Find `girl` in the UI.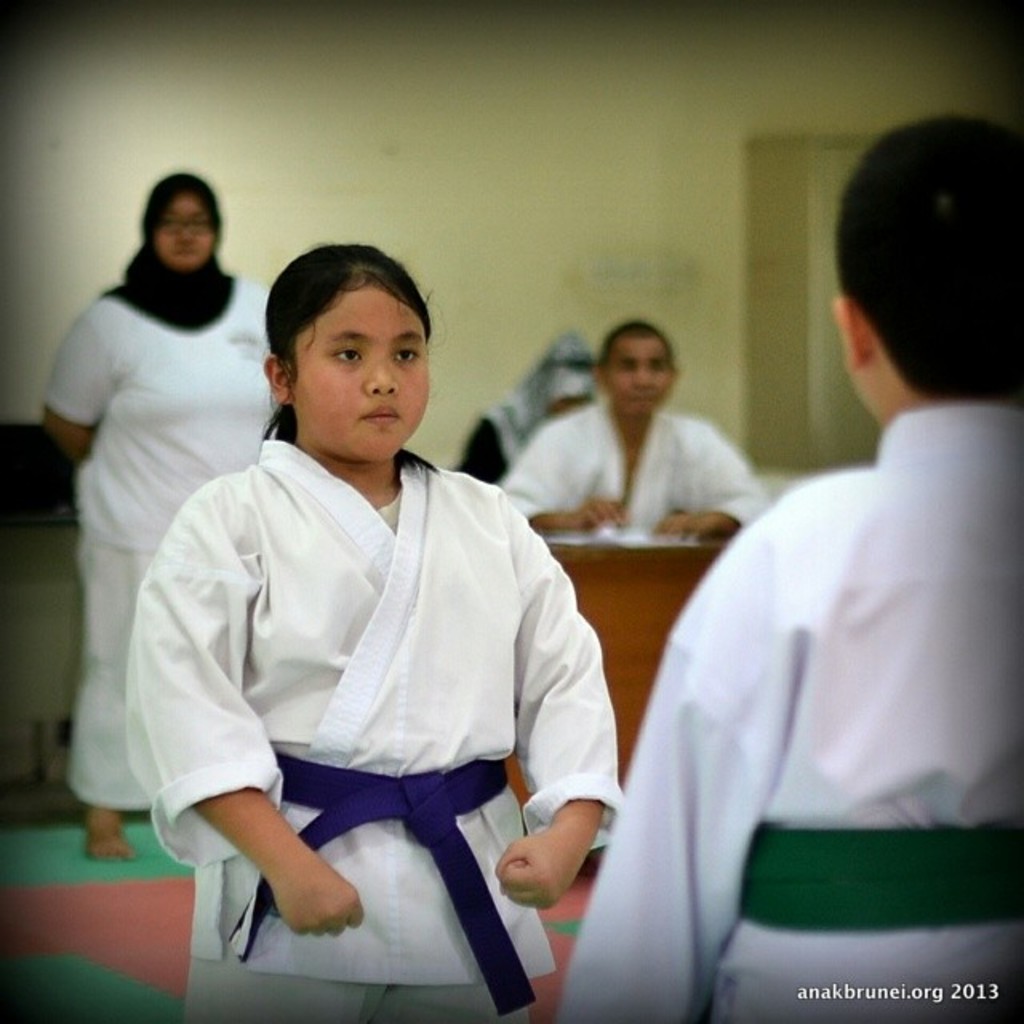
UI element at left=123, top=243, right=624, bottom=1022.
